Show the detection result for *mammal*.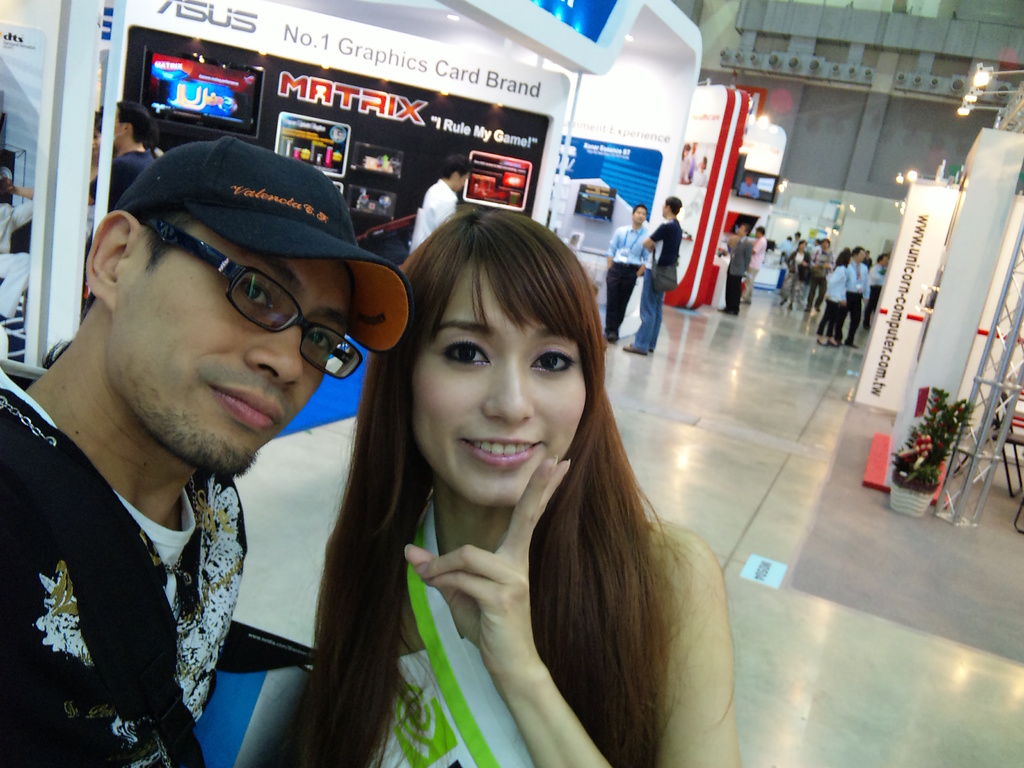
725, 223, 753, 316.
